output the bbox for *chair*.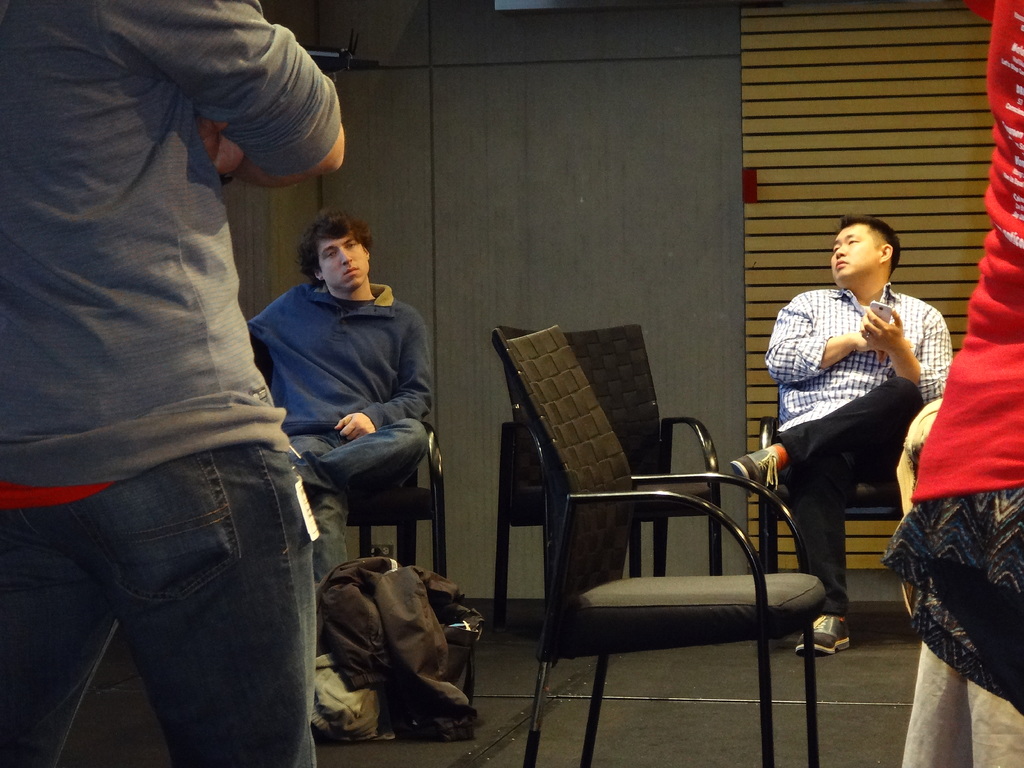
select_region(337, 419, 445, 580).
